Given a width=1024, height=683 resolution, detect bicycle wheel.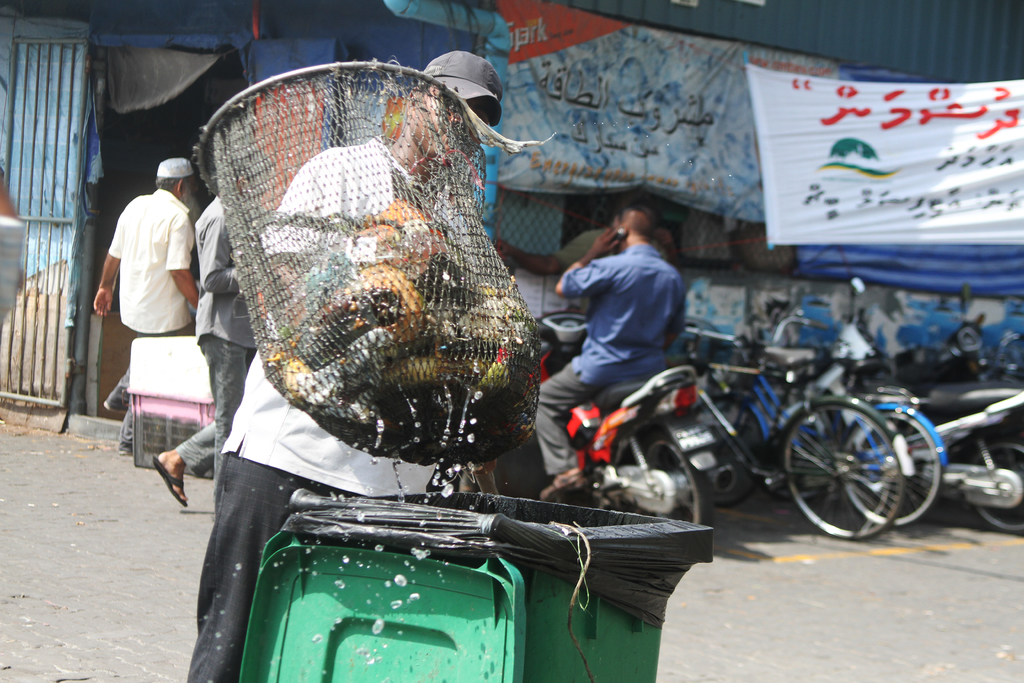
bbox=[783, 407, 899, 542].
